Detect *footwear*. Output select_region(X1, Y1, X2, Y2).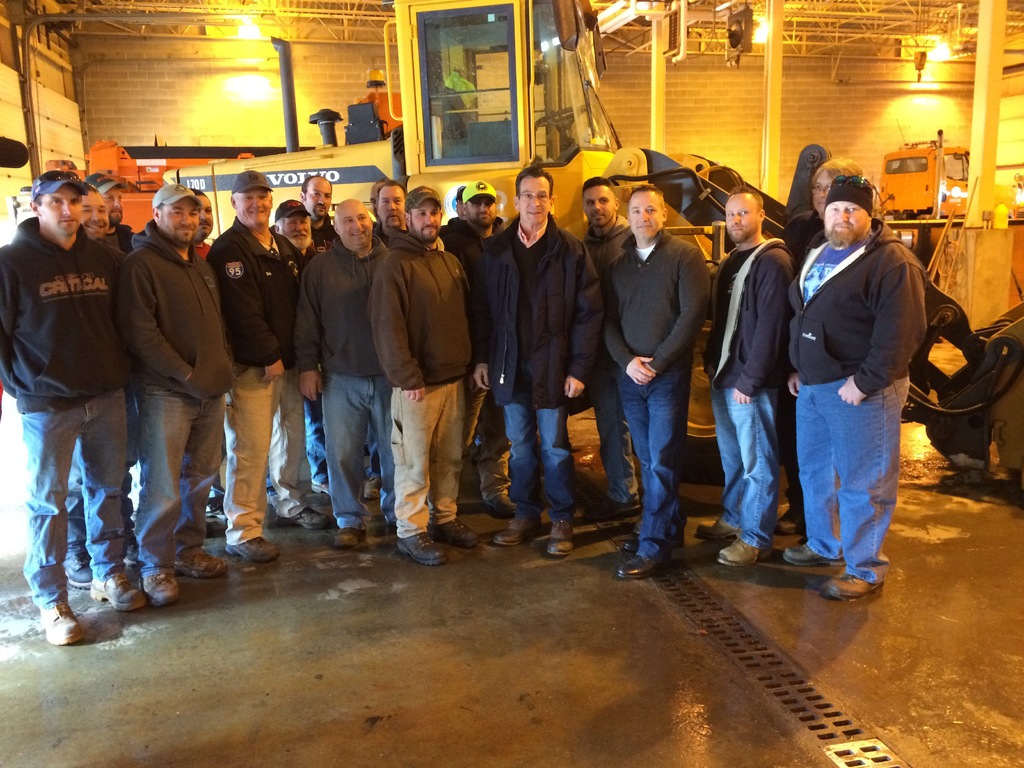
select_region(139, 572, 181, 607).
